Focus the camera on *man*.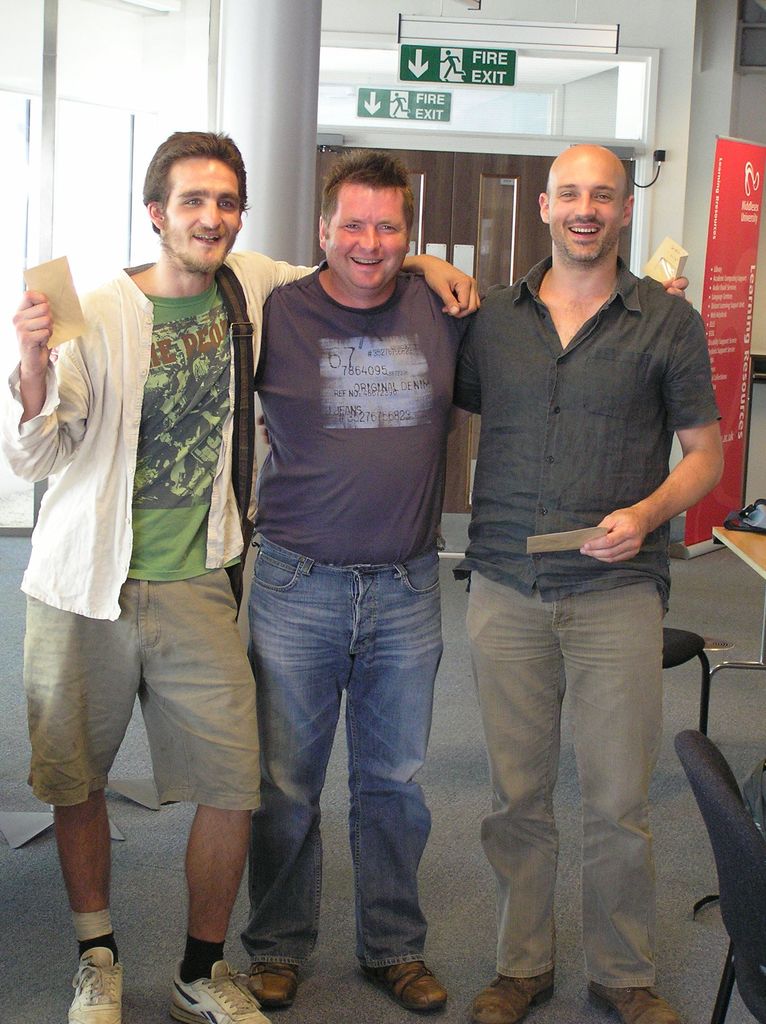
Focus region: x1=0, y1=125, x2=484, y2=1022.
